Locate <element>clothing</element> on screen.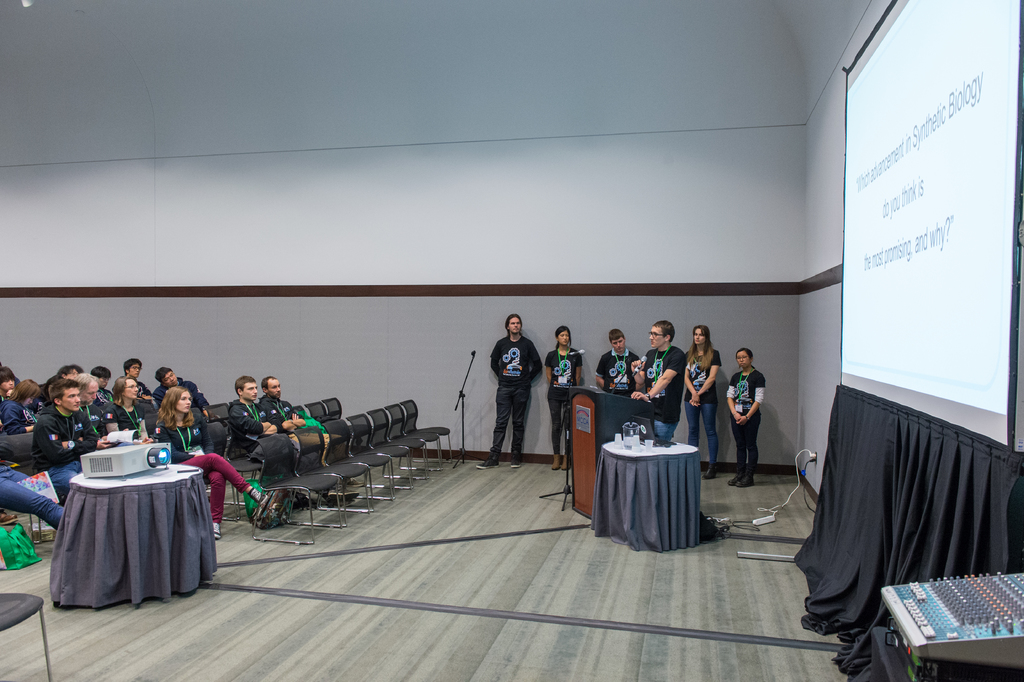
On screen at 641/347/686/438.
